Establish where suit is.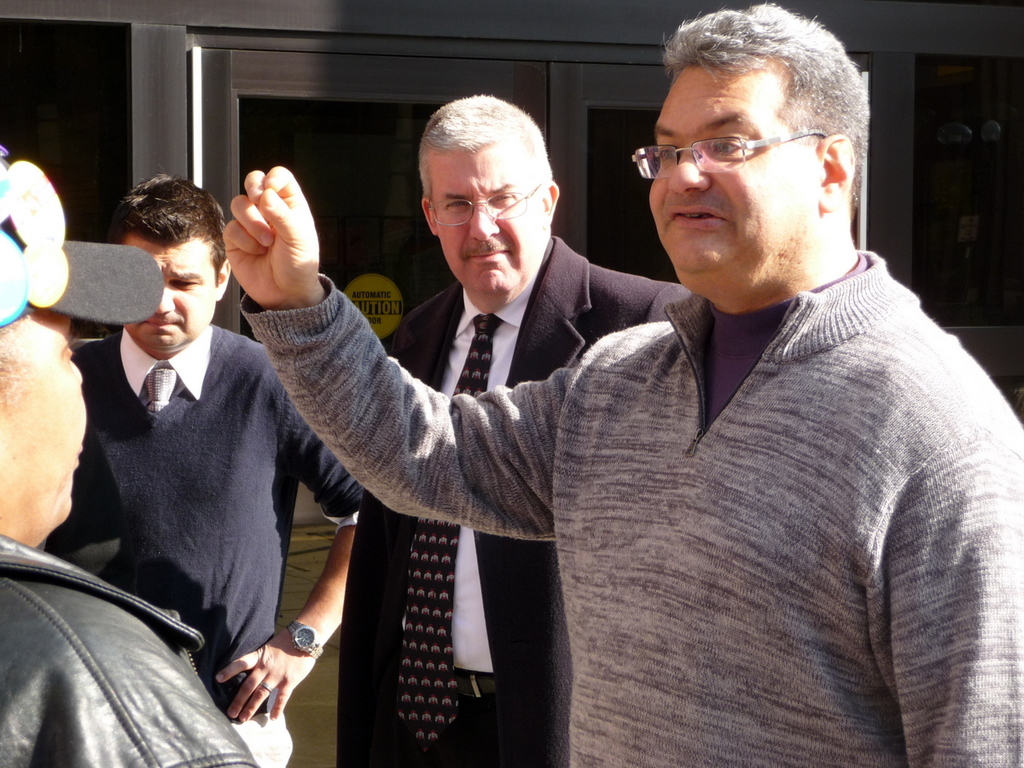
Established at x1=337, y1=235, x2=692, y2=767.
